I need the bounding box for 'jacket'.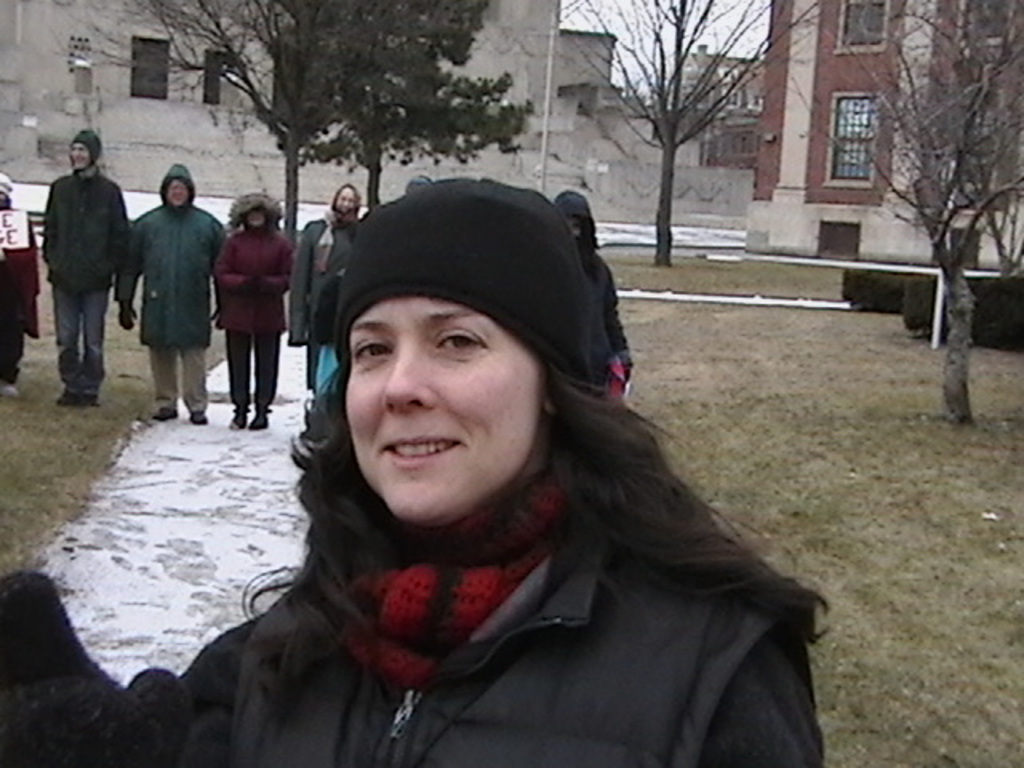
Here it is: {"left": 206, "top": 184, "right": 293, "bottom": 342}.
